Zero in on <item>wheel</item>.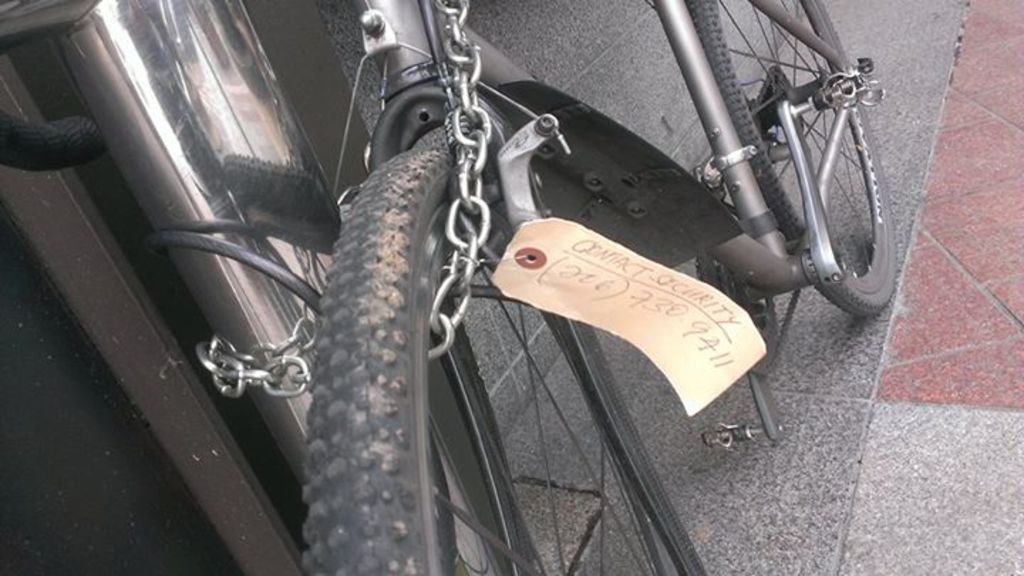
Zeroed in: [303, 154, 703, 575].
